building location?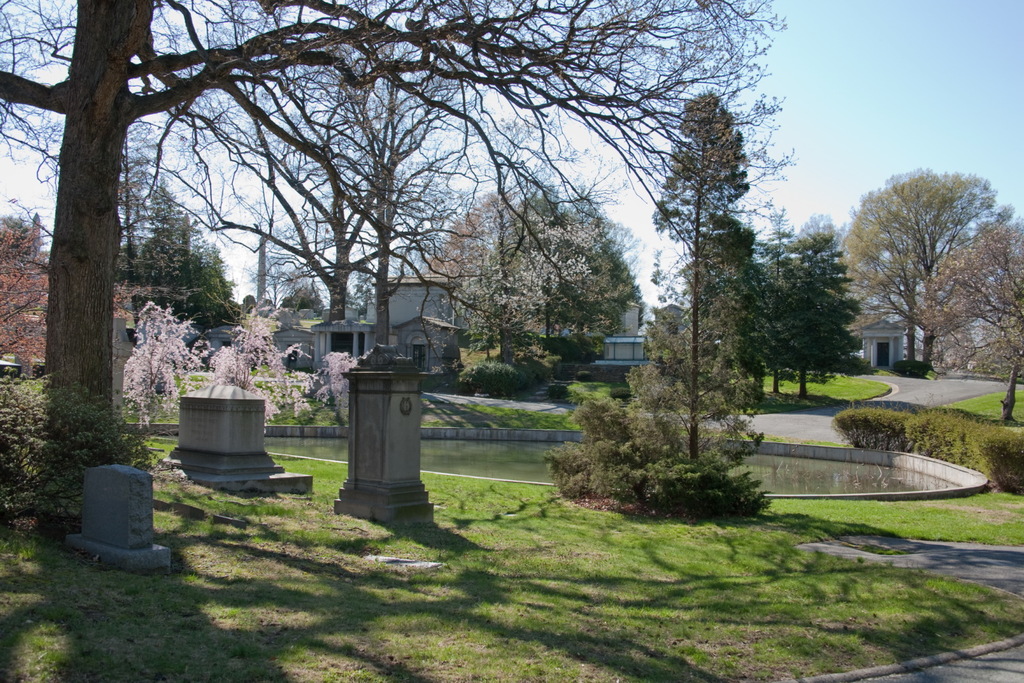
<bbox>559, 298, 689, 381</bbox>
